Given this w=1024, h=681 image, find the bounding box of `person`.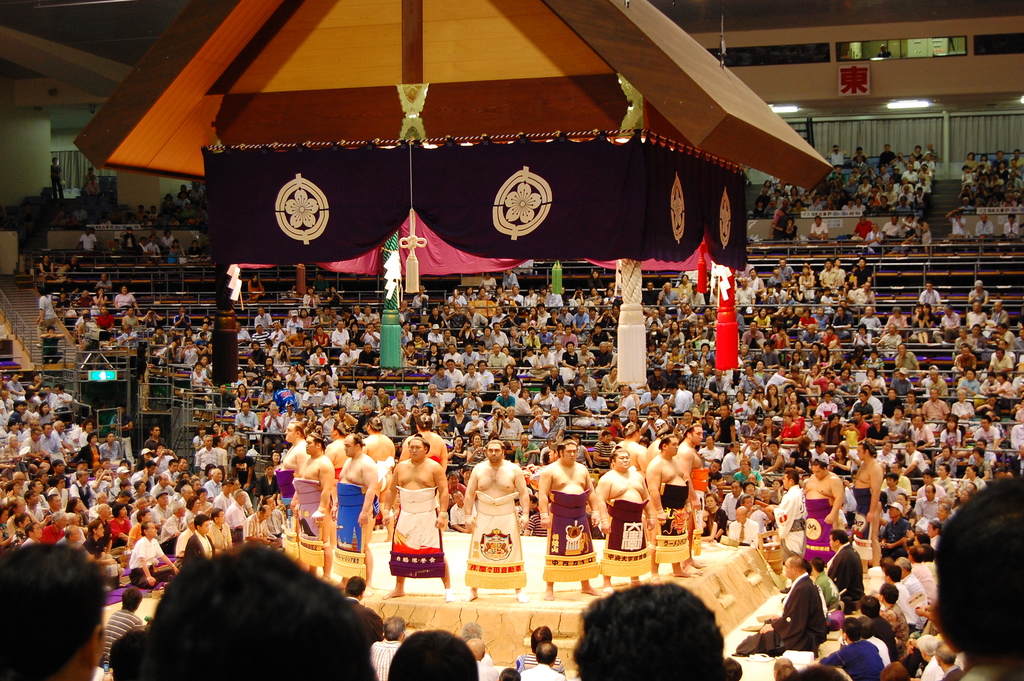
(877,585,910,643).
